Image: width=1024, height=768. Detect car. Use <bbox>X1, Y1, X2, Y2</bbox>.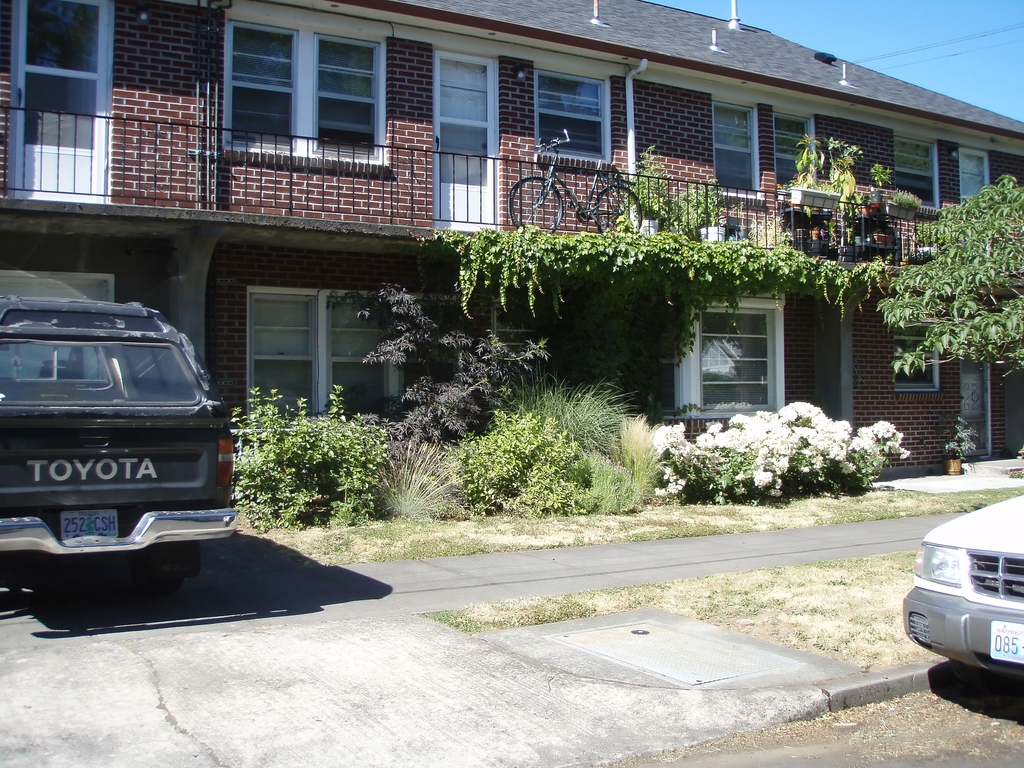
<bbox>0, 294, 236, 582</bbox>.
